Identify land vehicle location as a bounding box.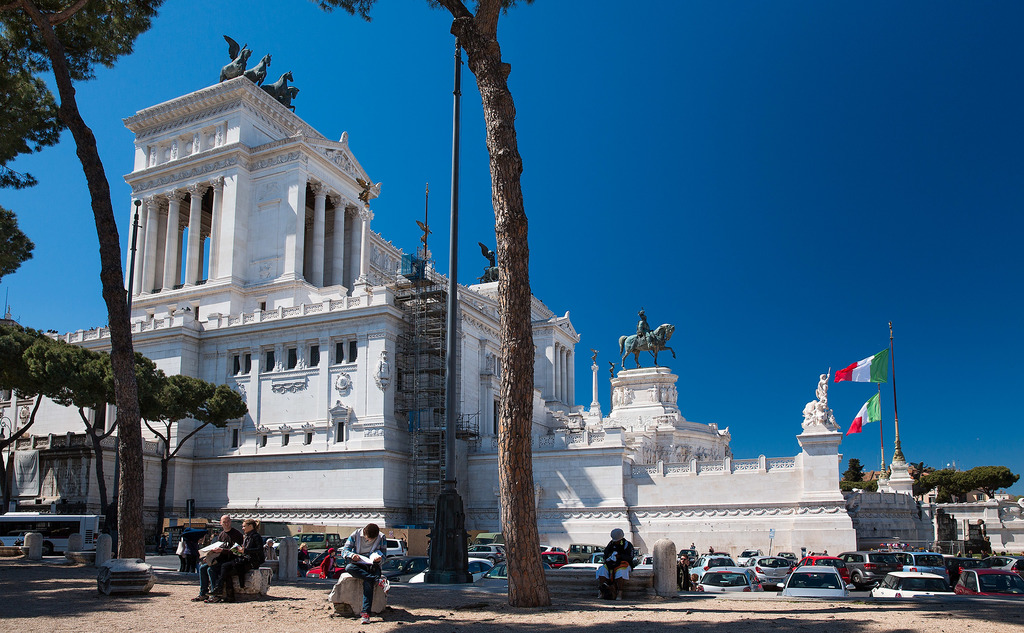
{"left": 79, "top": 550, "right": 156, "bottom": 605}.
